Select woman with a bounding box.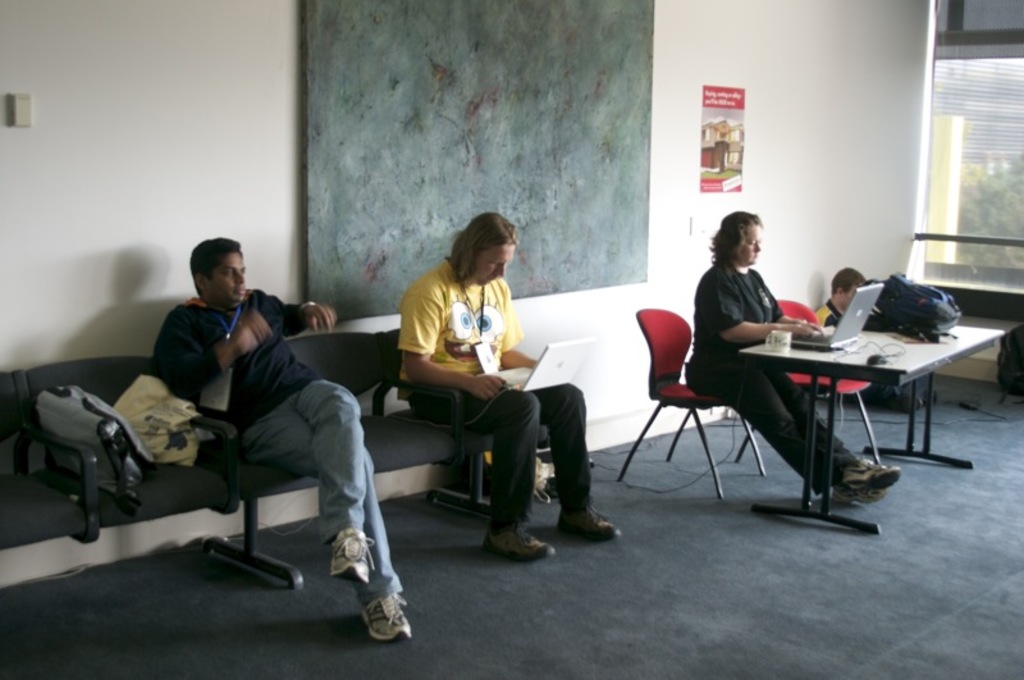
{"left": 687, "top": 218, "right": 892, "bottom": 501}.
